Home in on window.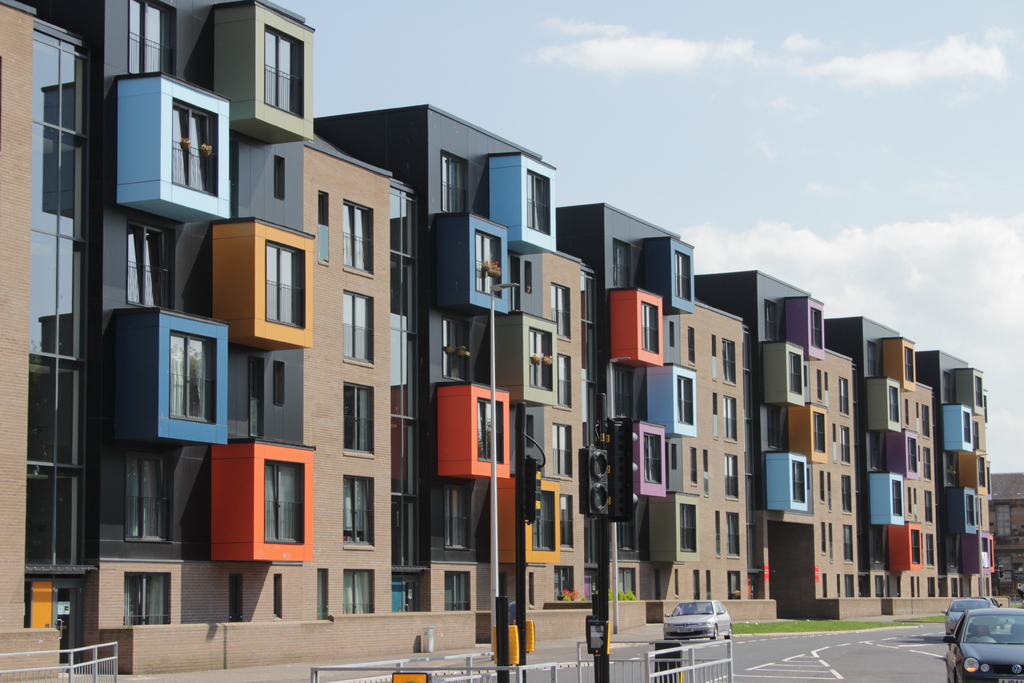
Homed in at (719, 450, 749, 500).
